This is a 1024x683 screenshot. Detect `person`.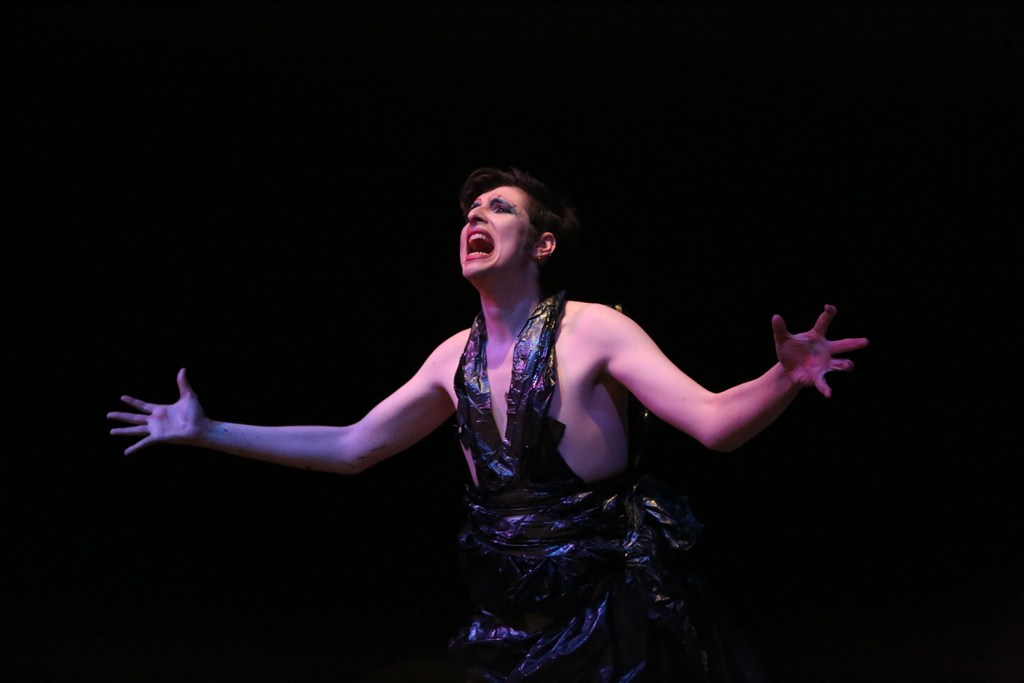
box(107, 165, 868, 682).
